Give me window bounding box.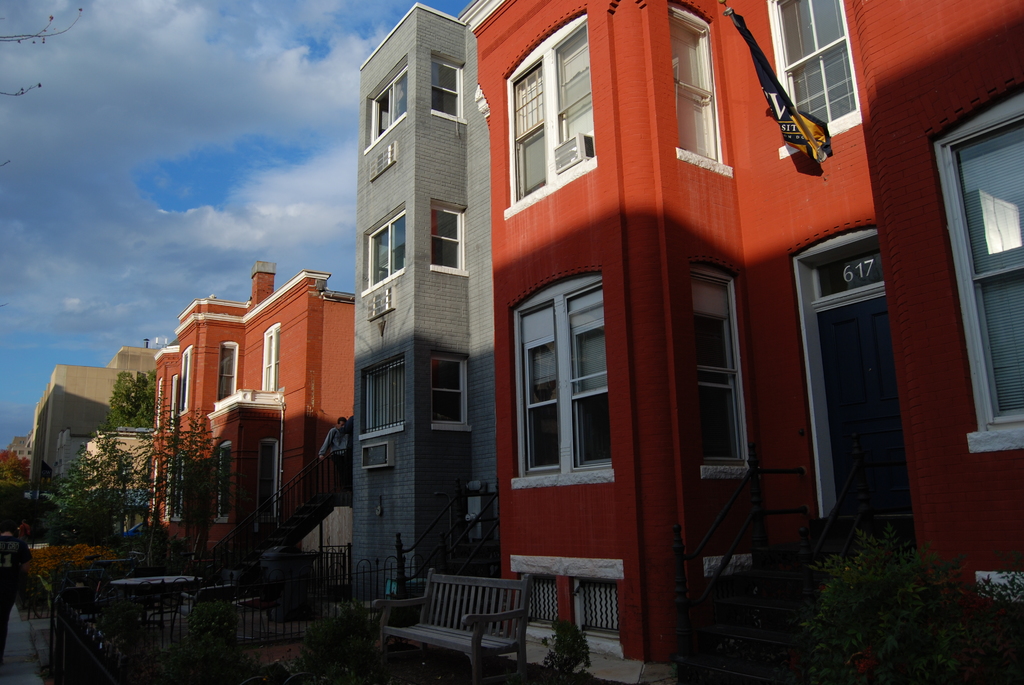
left=432, top=51, right=466, bottom=120.
